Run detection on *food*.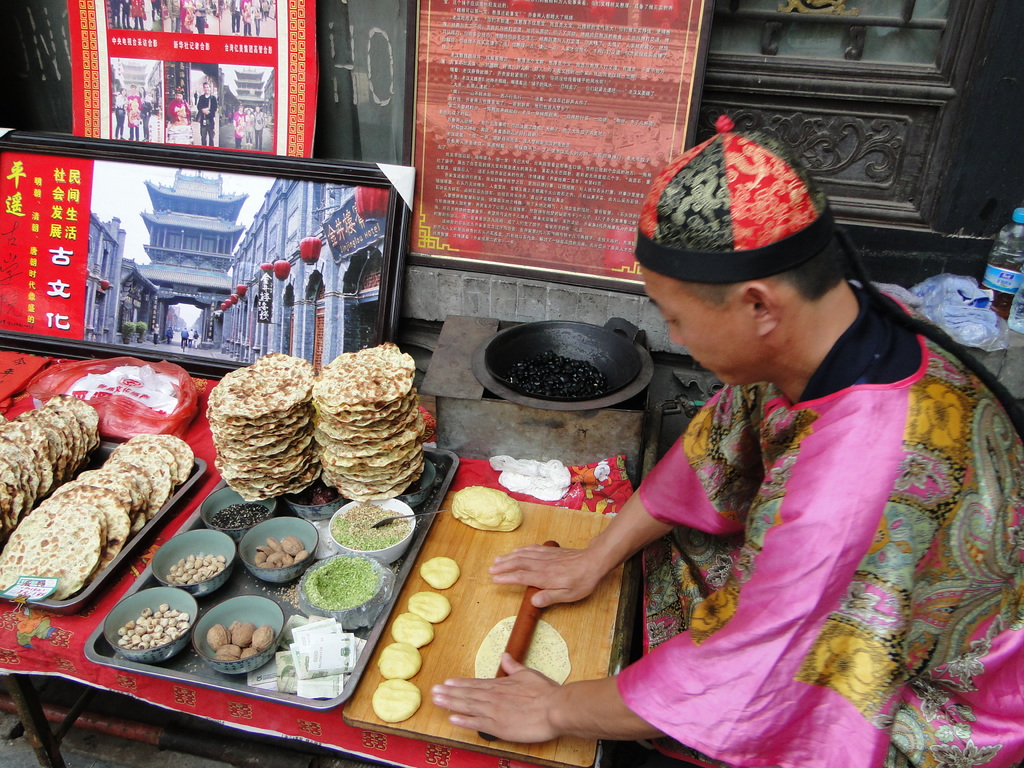
Result: [0, 387, 199, 598].
